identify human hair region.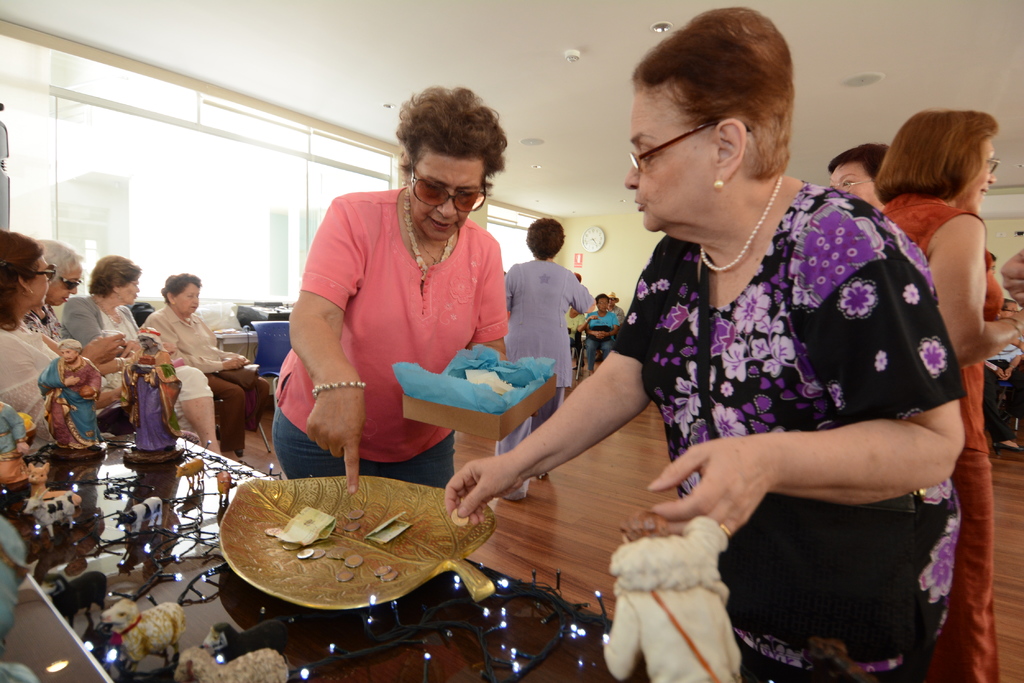
Region: bbox=[828, 138, 891, 184].
